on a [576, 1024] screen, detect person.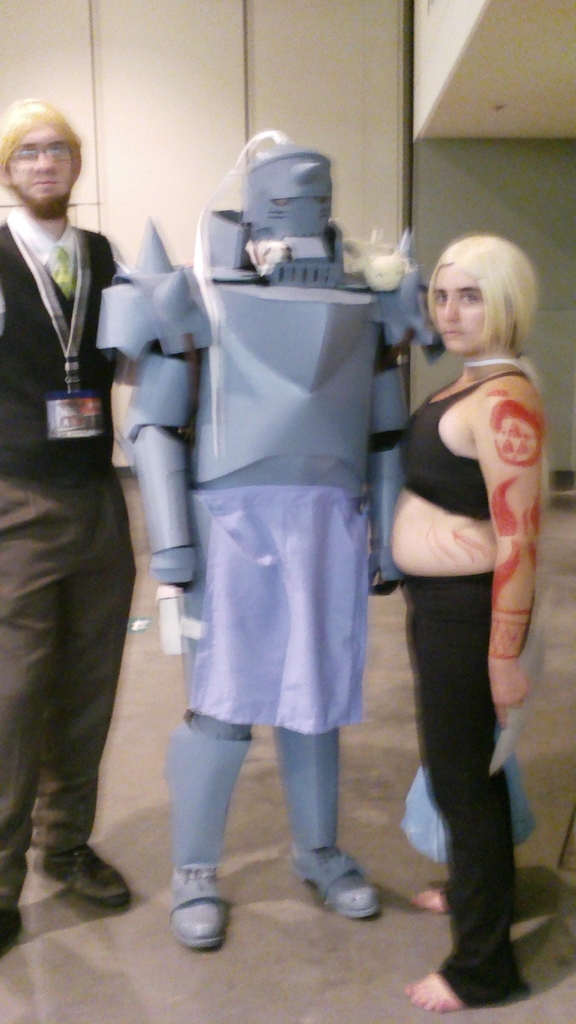
bbox(0, 115, 166, 932).
